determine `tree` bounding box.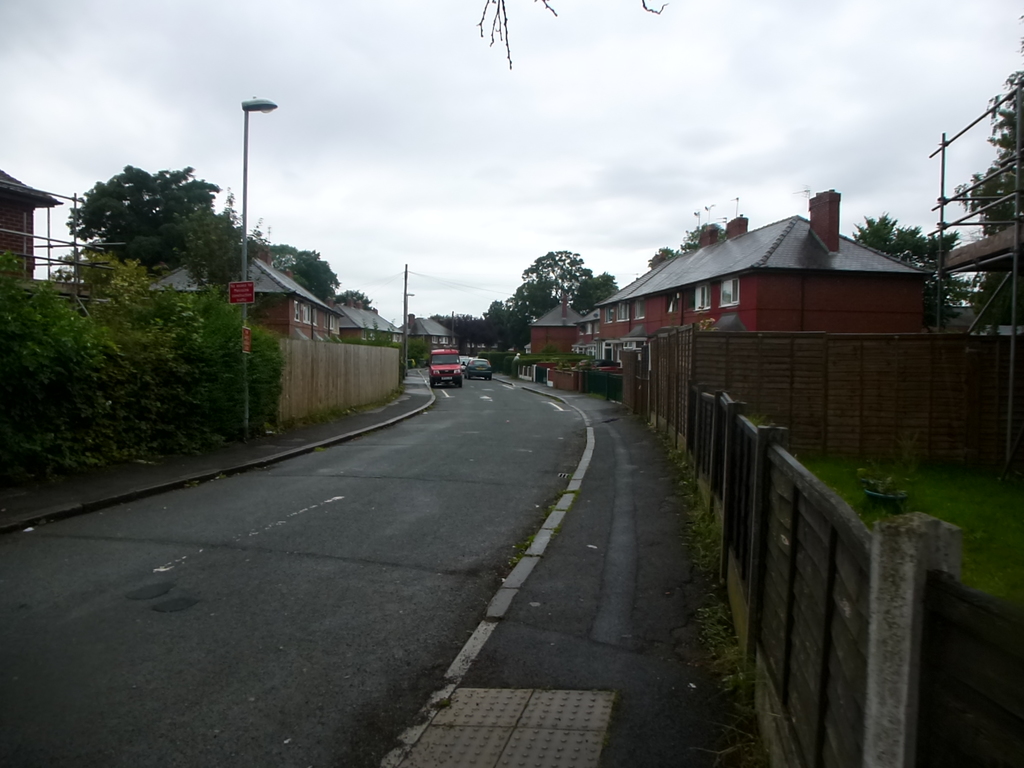
Determined: {"x1": 248, "y1": 218, "x2": 271, "y2": 262}.
